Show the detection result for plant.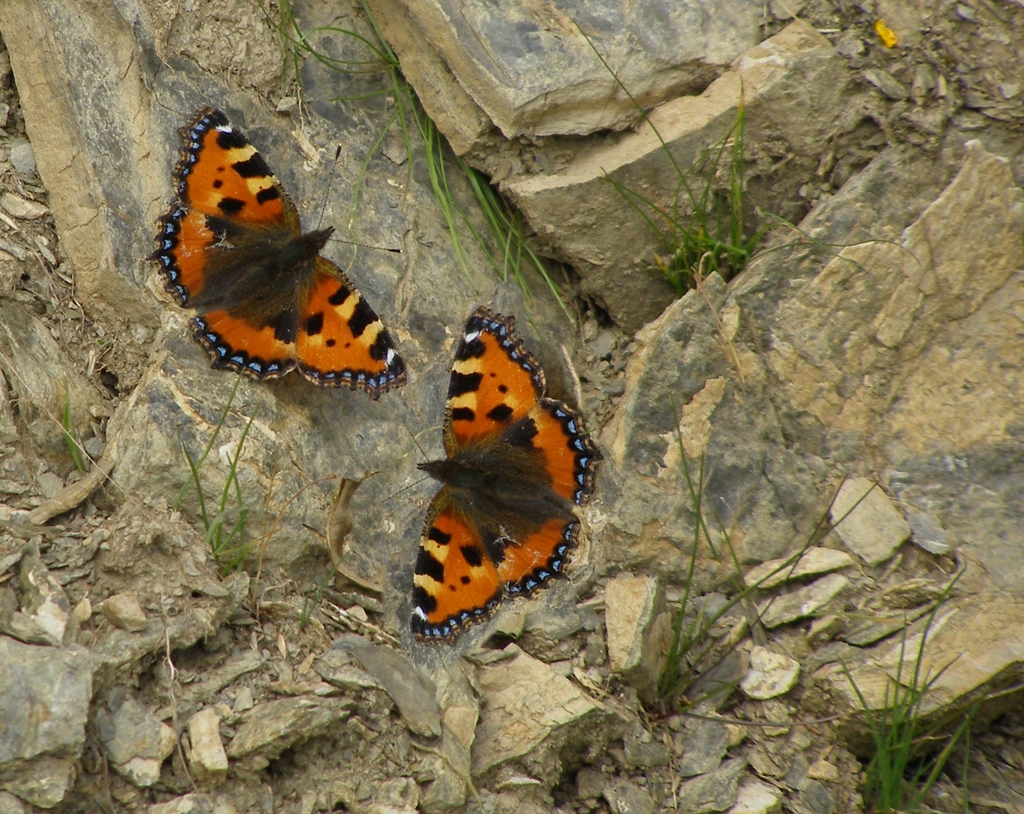
{"x1": 572, "y1": 8, "x2": 881, "y2": 354}.
